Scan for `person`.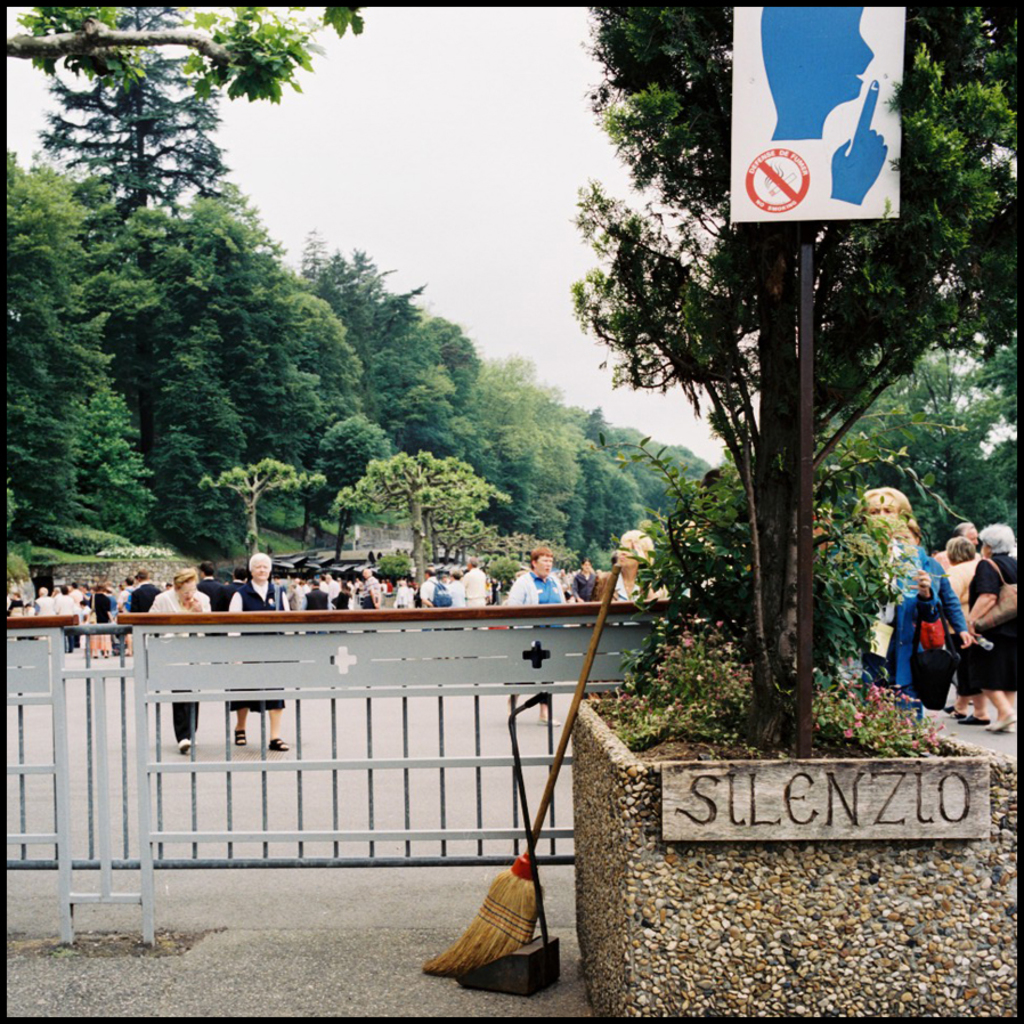
Scan result: l=149, t=569, r=210, b=754.
